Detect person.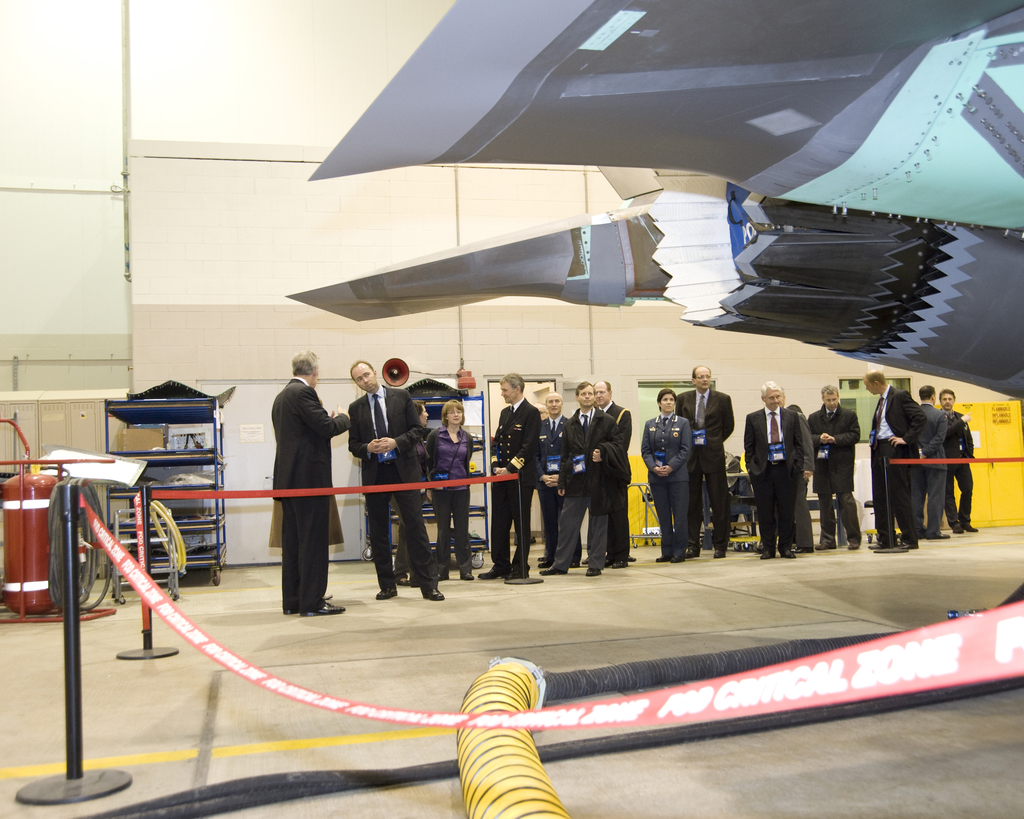
Detected at 481/369/543/571.
